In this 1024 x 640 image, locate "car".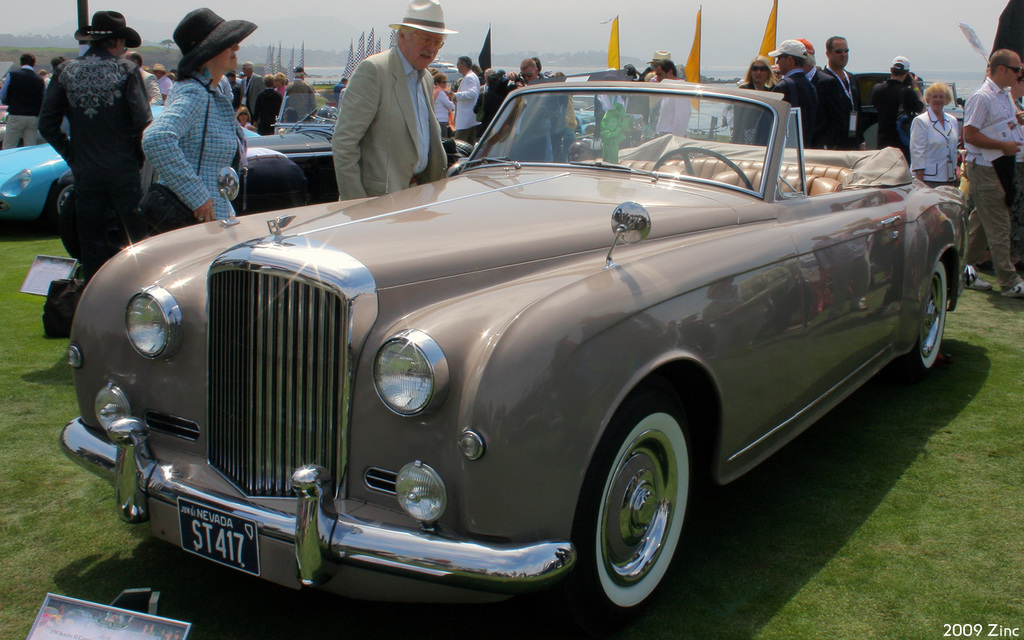
Bounding box: (56, 79, 977, 628).
